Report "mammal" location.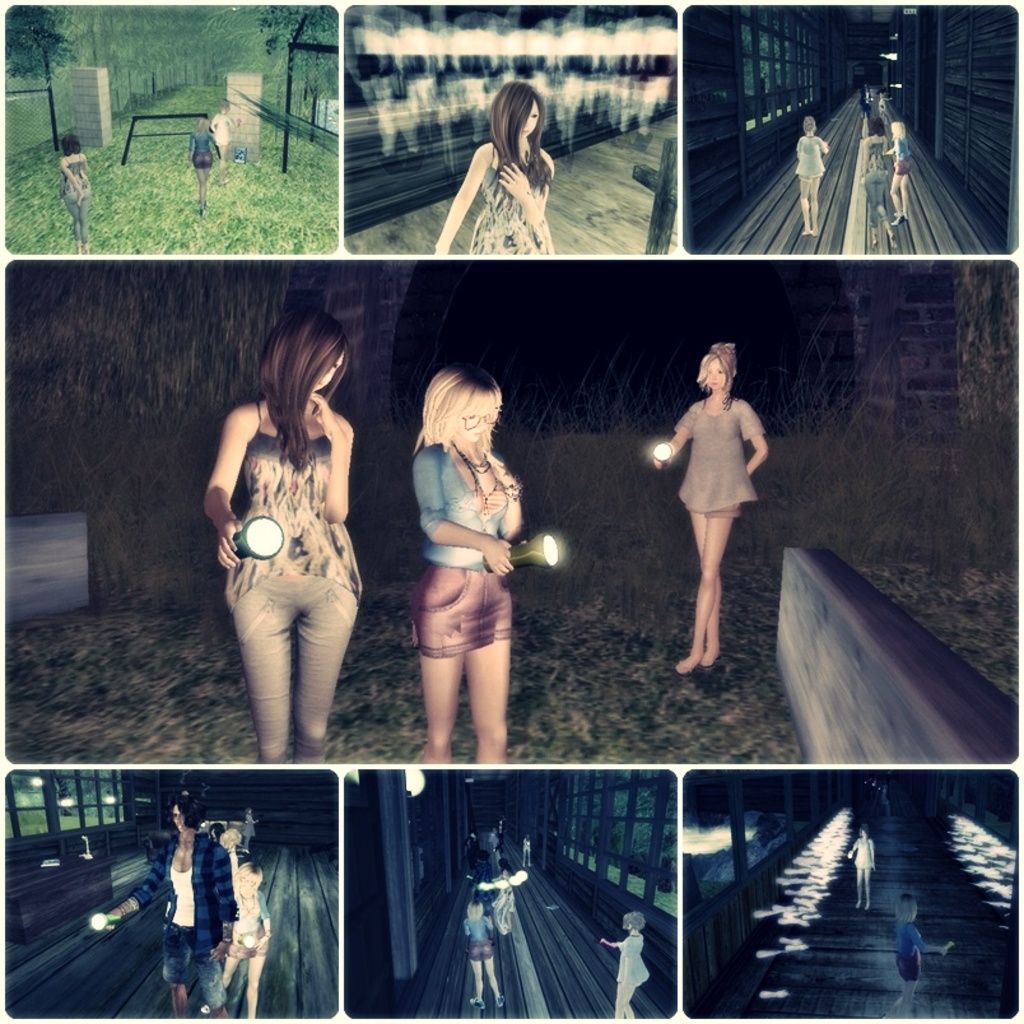
Report: [left=791, top=116, right=830, bottom=236].
